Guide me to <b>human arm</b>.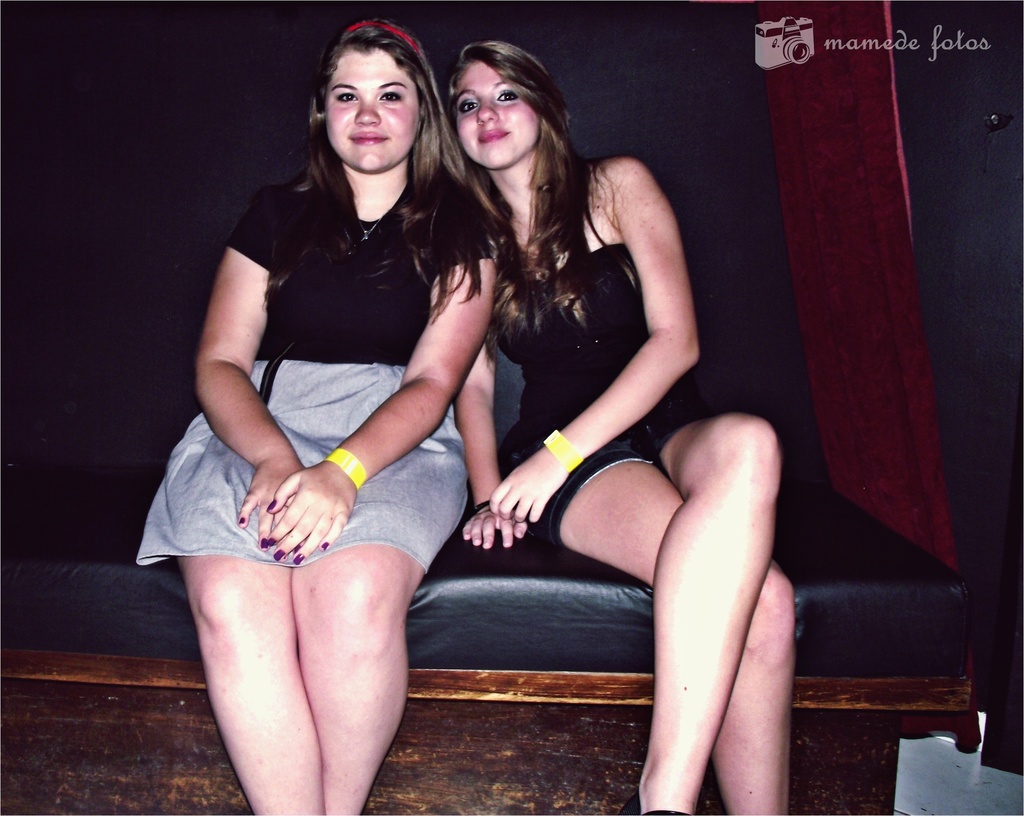
Guidance: (left=183, top=201, right=292, bottom=529).
